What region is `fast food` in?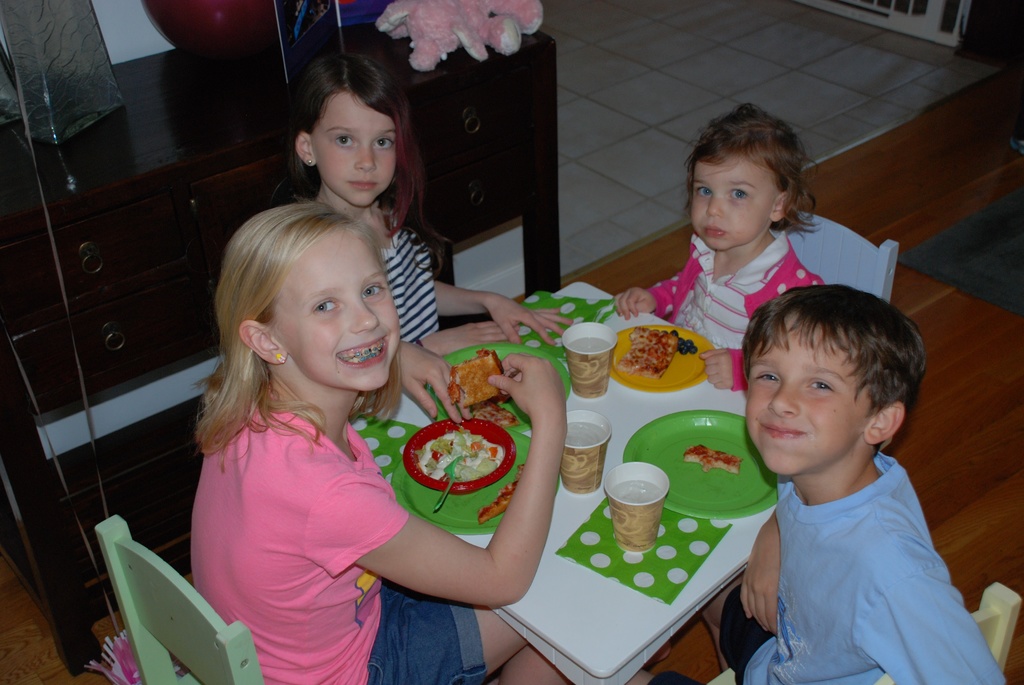
[611,324,679,381].
